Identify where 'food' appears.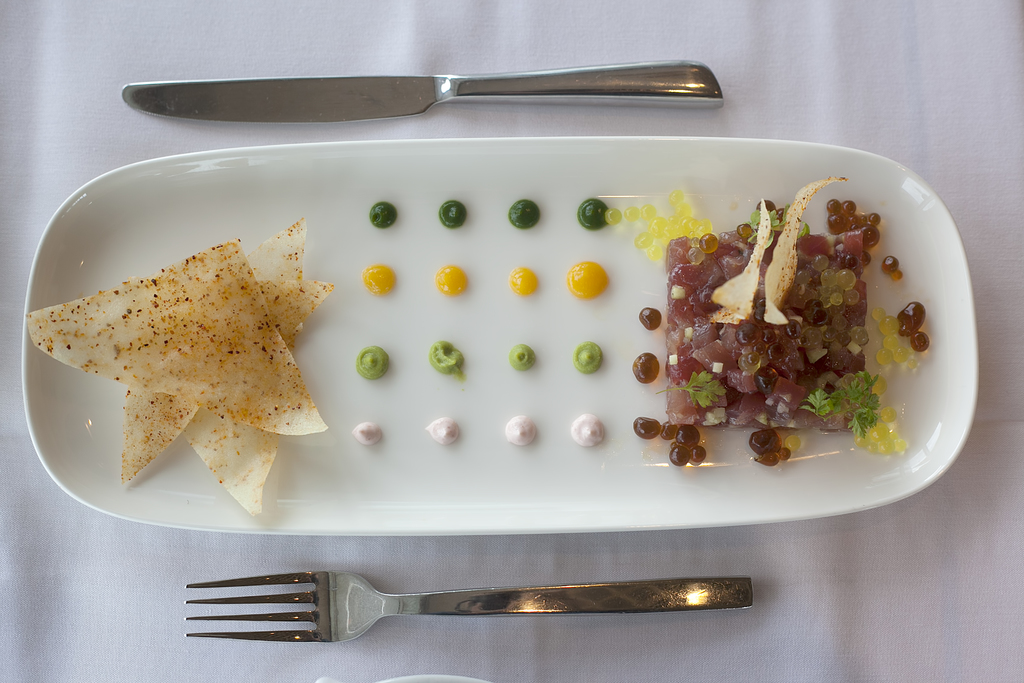
Appears at region(506, 265, 540, 296).
